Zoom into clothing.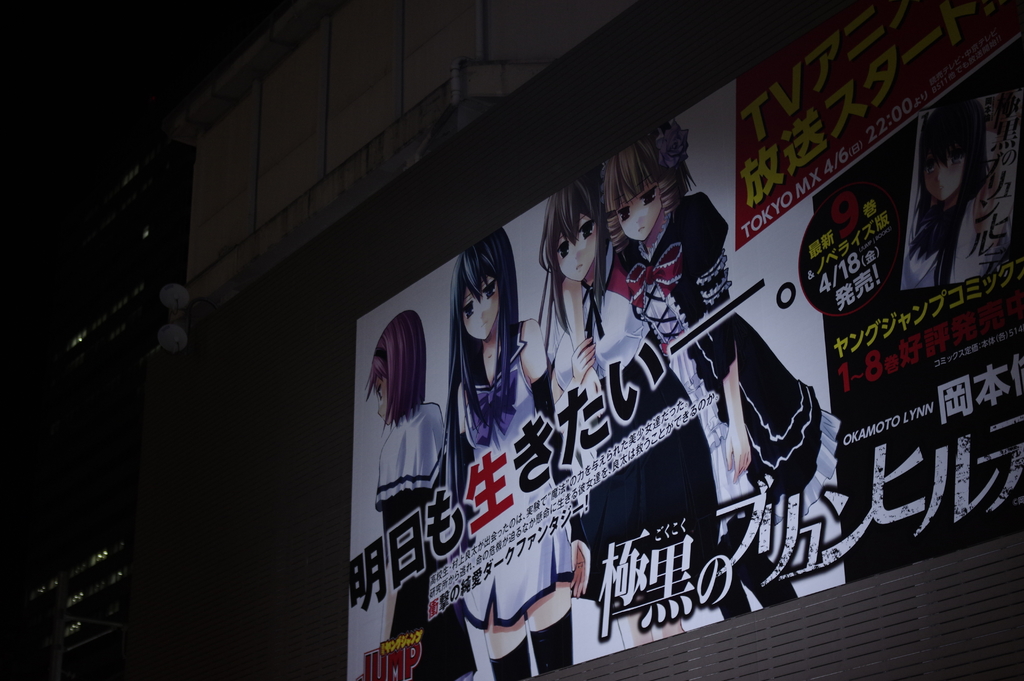
Zoom target: [385, 398, 488, 680].
